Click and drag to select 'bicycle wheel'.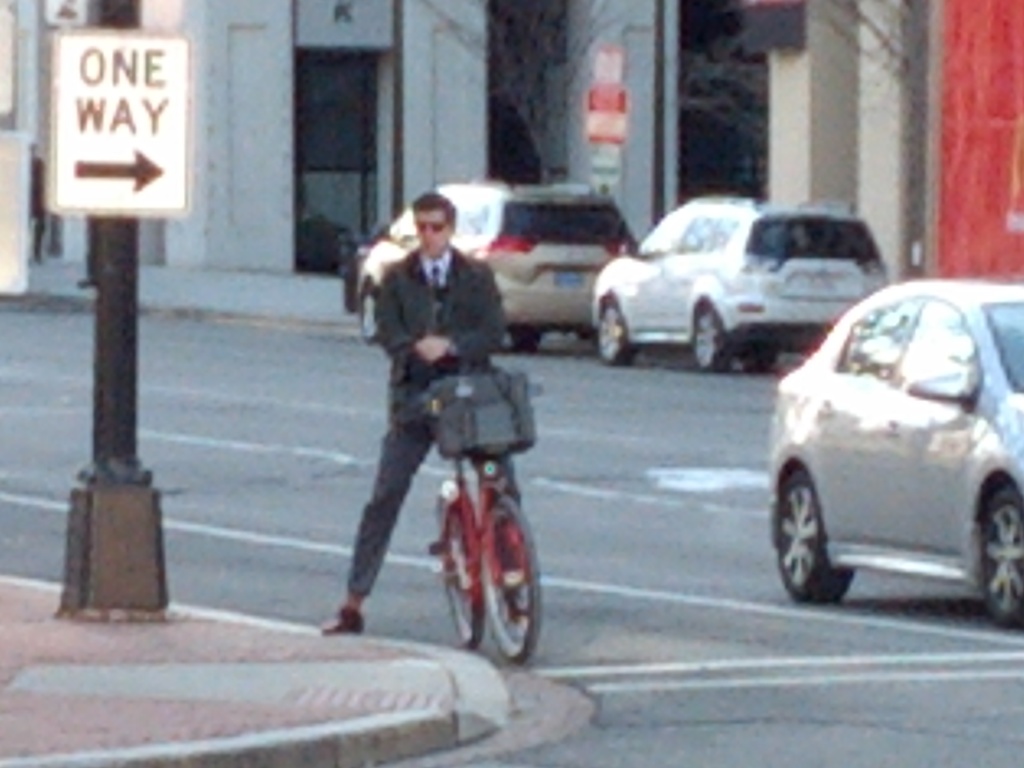
Selection: Rect(483, 499, 542, 661).
